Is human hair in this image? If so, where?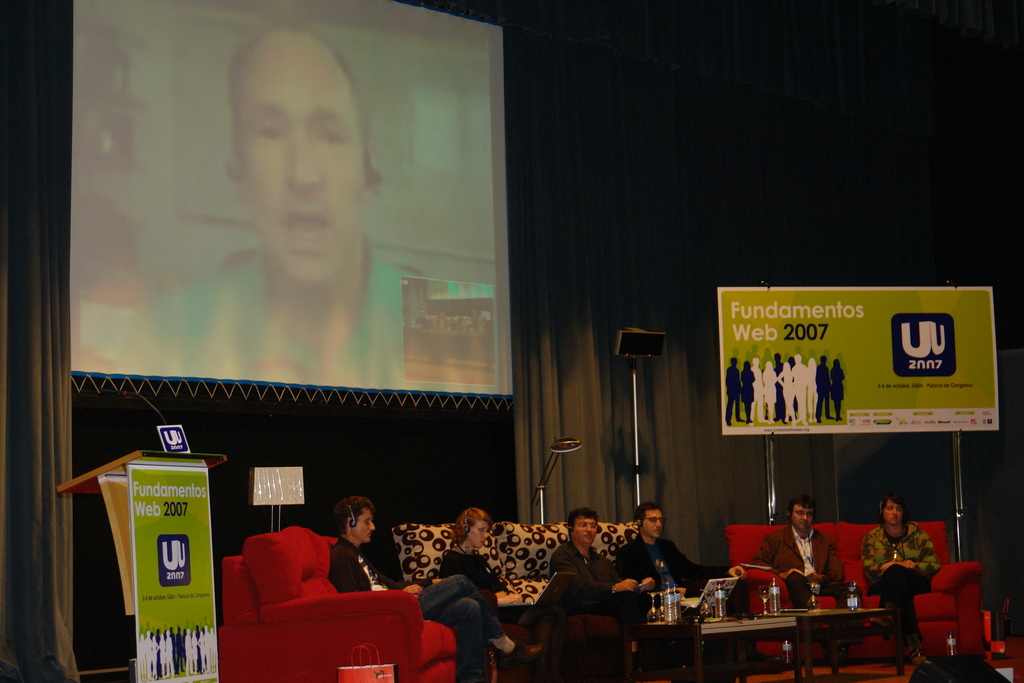
Yes, at region(880, 493, 904, 519).
